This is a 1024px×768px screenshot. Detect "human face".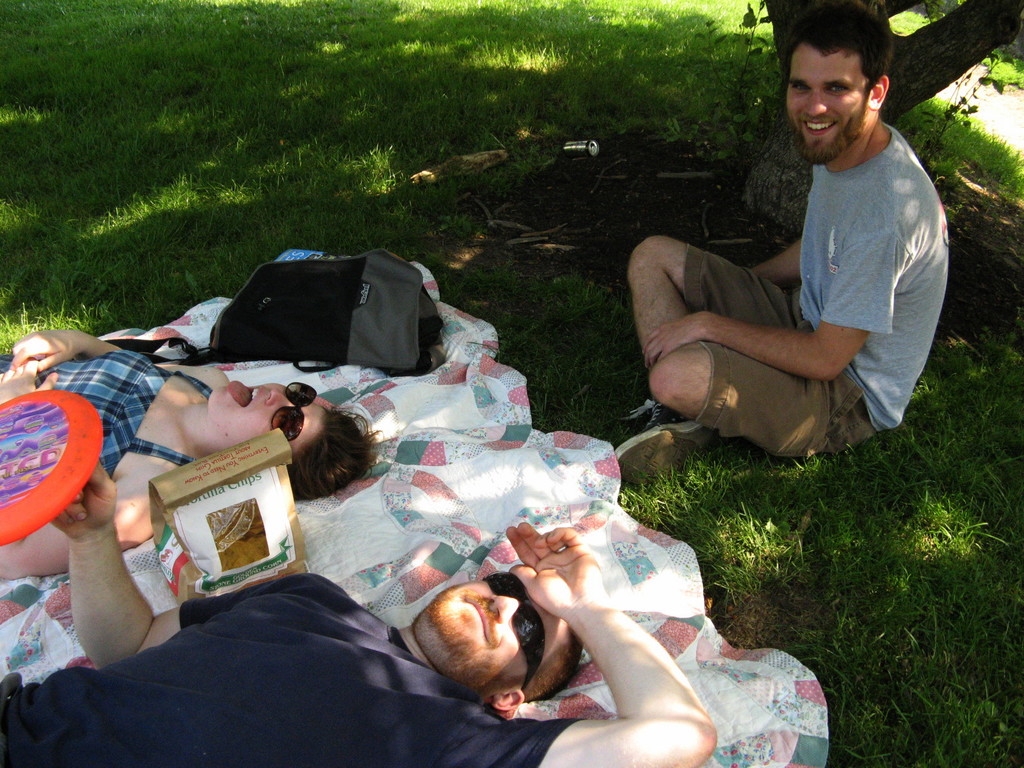
crop(783, 42, 865, 149).
